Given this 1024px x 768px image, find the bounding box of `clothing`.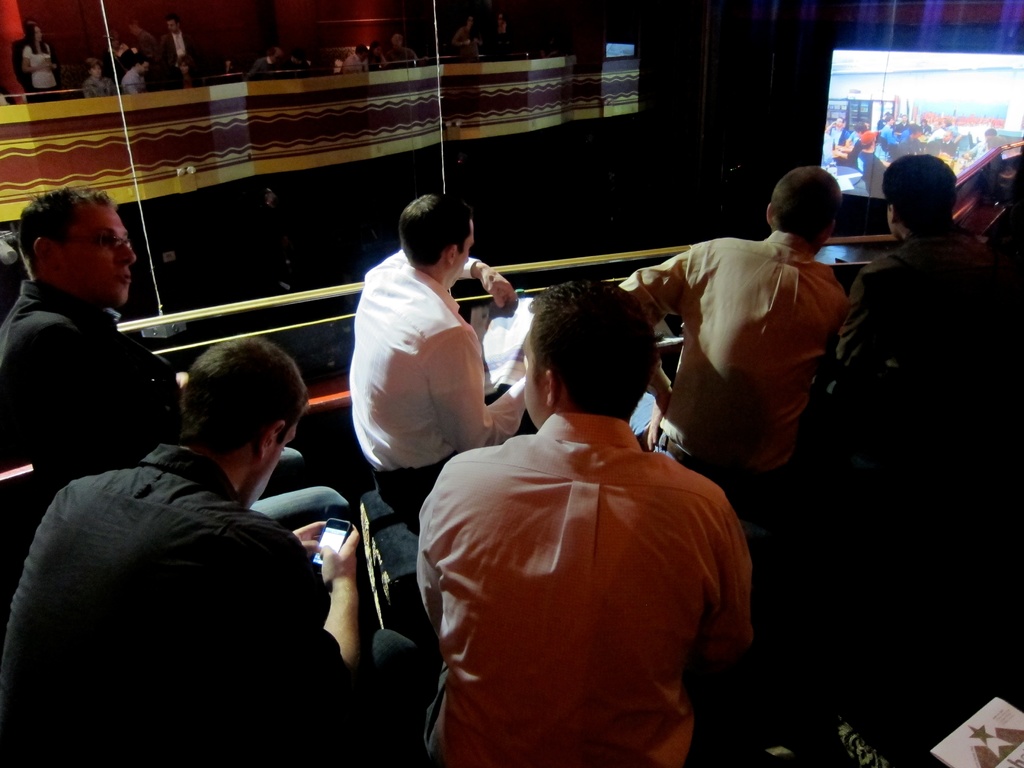
locate(2, 444, 416, 767).
